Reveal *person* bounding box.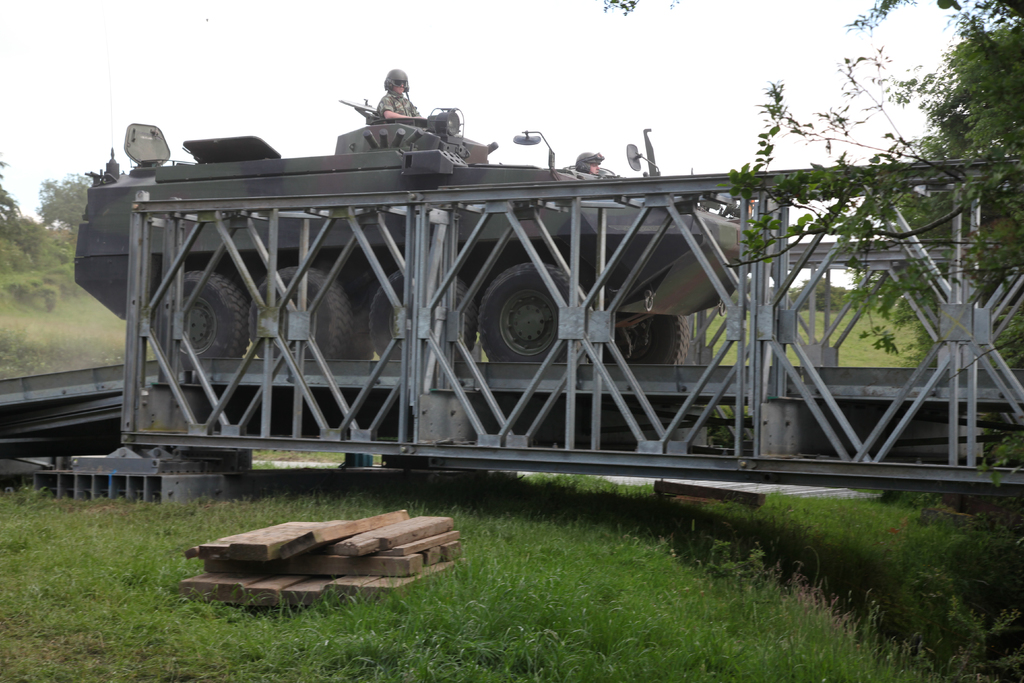
Revealed: box=[340, 67, 435, 135].
